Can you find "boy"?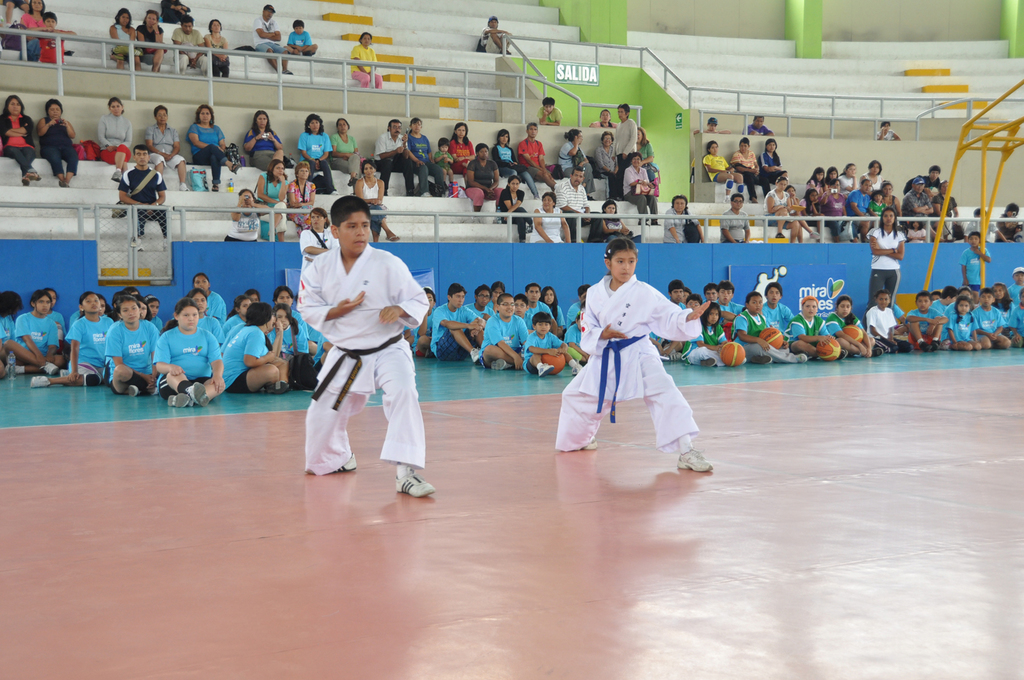
Yes, bounding box: 431/283/492/367.
